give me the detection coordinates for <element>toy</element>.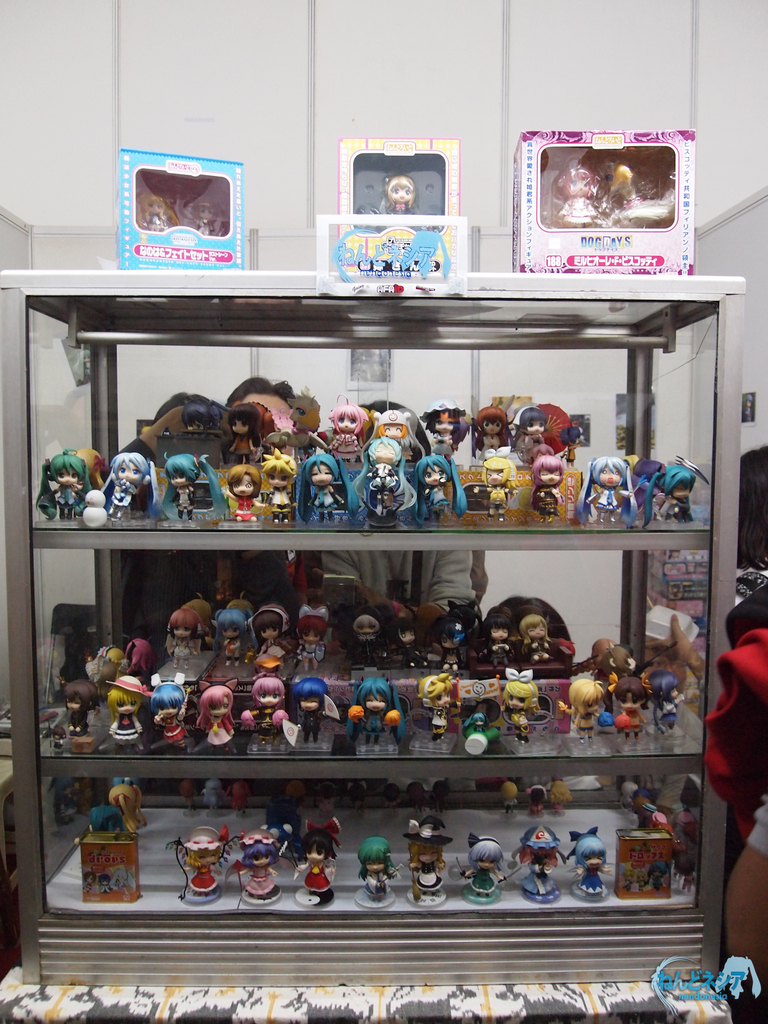
pyautogui.locateOnScreen(479, 454, 520, 522).
